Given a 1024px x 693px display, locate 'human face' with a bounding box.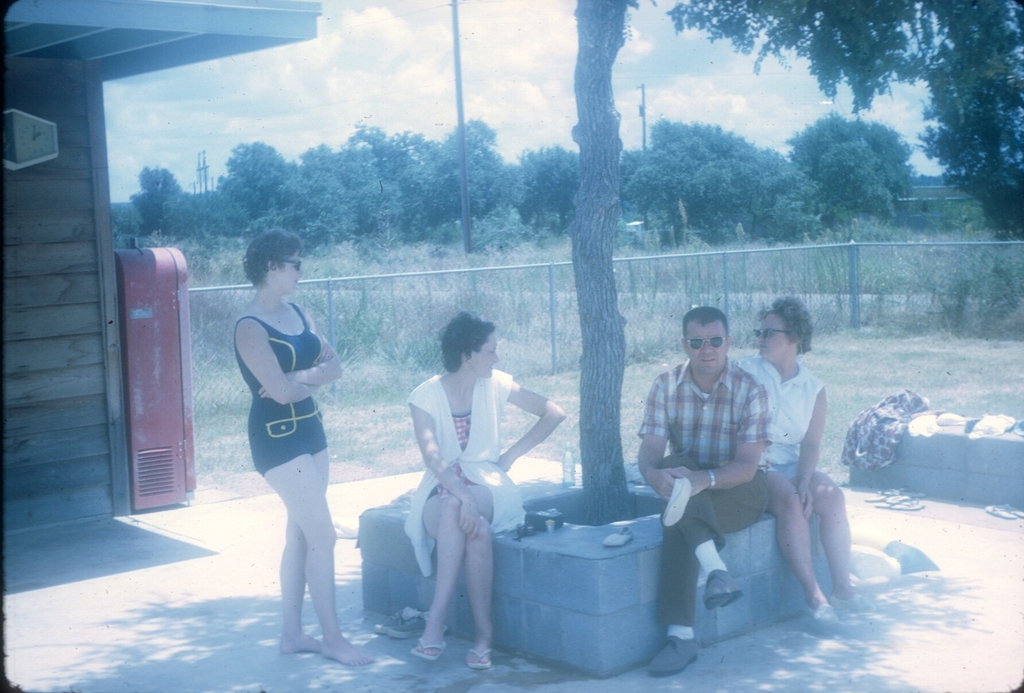
Located: 275, 247, 306, 293.
